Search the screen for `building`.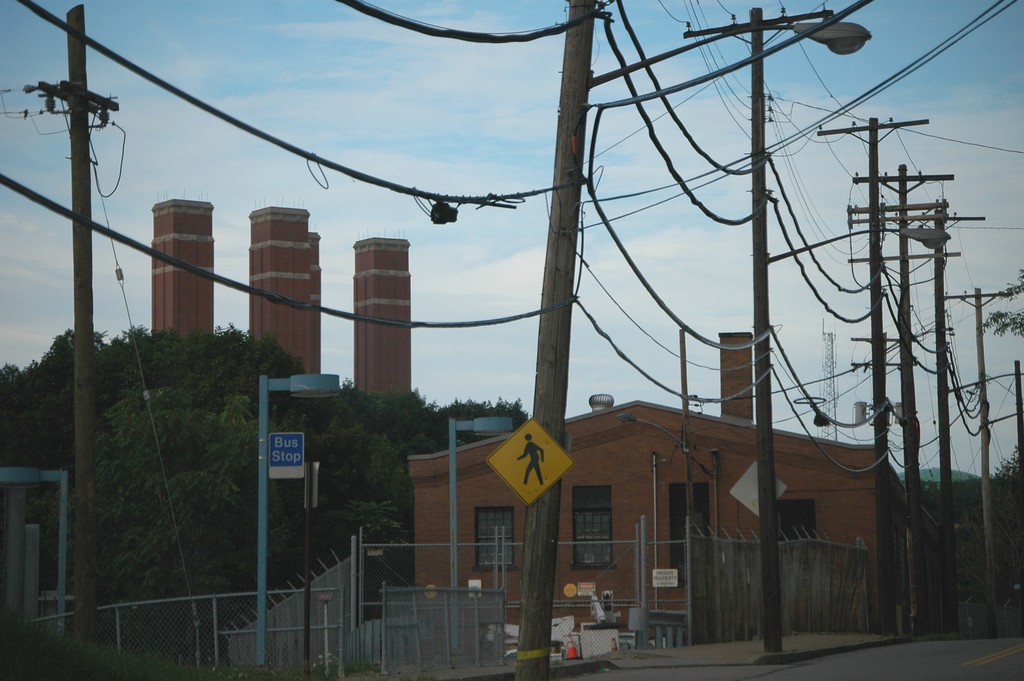
Found at left=250, top=203, right=314, bottom=377.
